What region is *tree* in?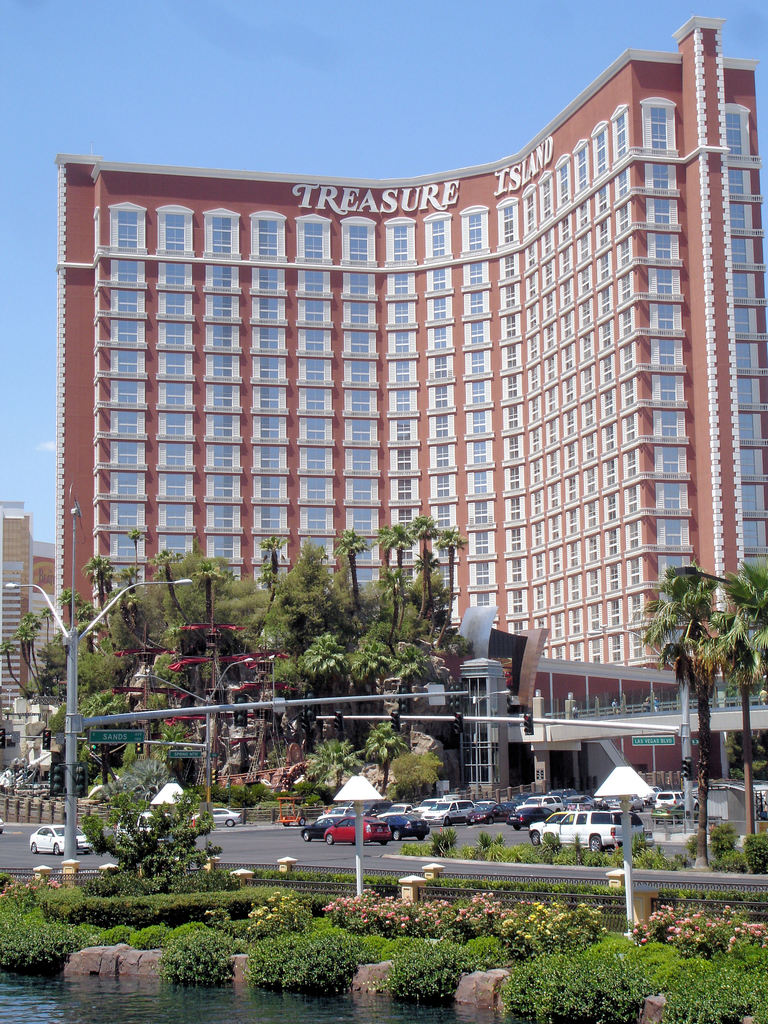
408,511,439,607.
